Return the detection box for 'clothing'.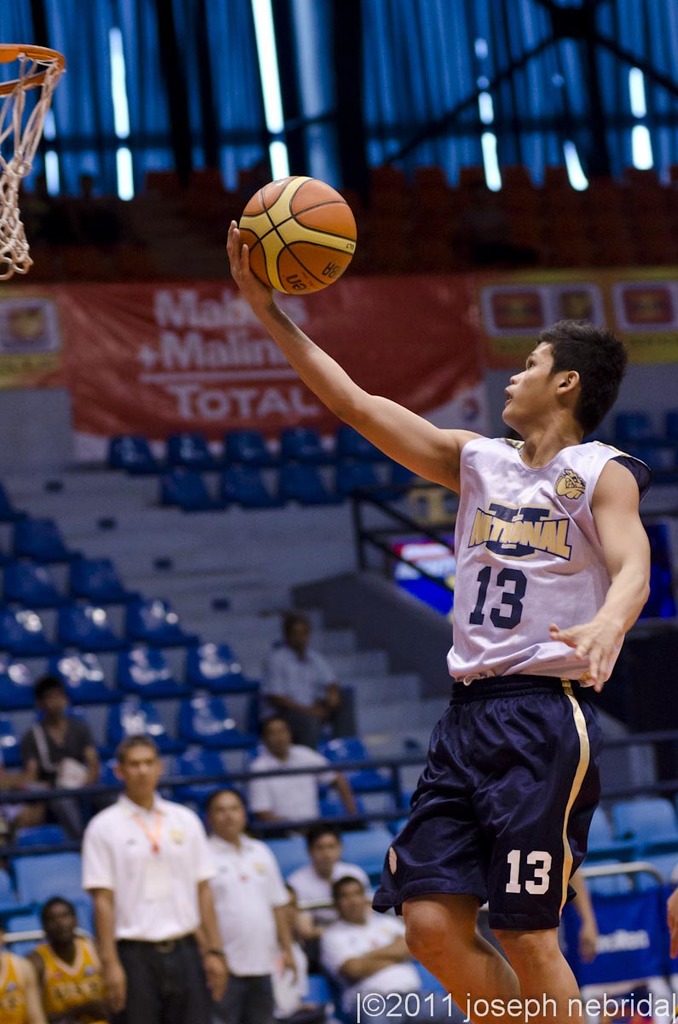
39:935:112:1023.
